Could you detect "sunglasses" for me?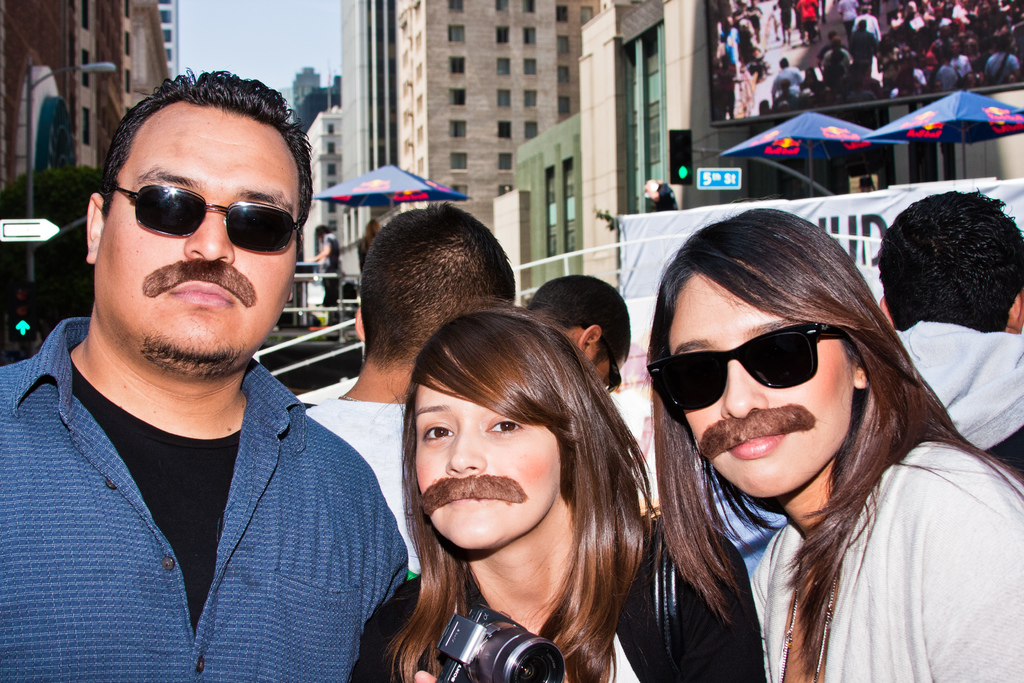
Detection result: [585, 324, 621, 391].
